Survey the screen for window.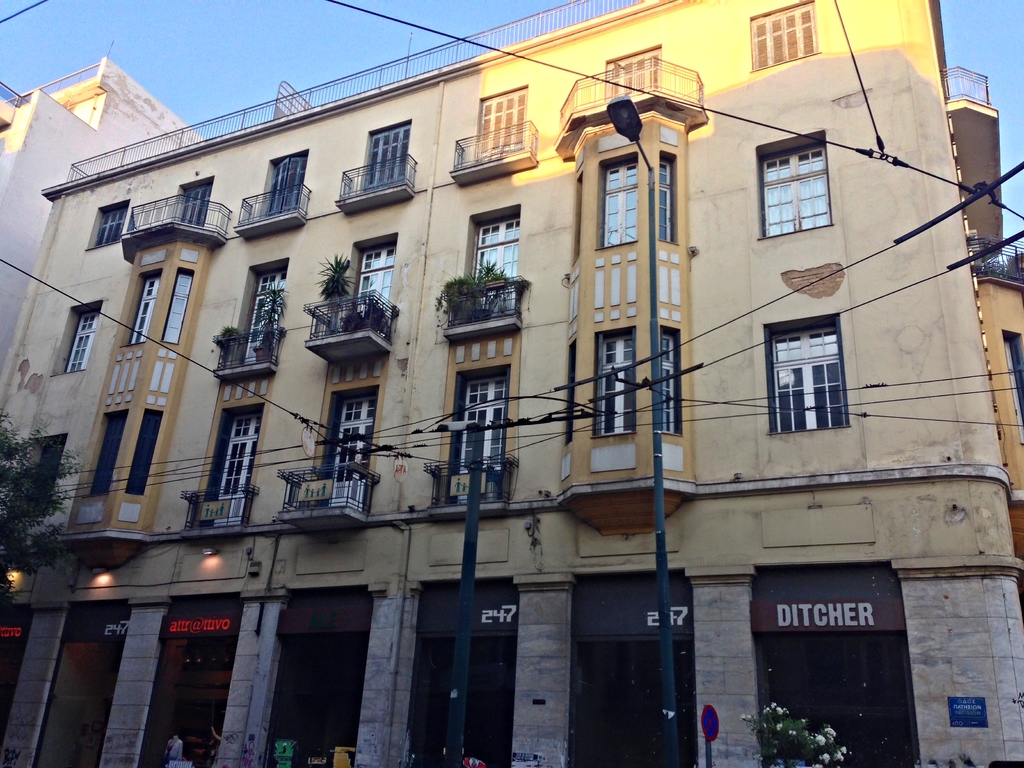
Survey found: 58, 315, 105, 376.
